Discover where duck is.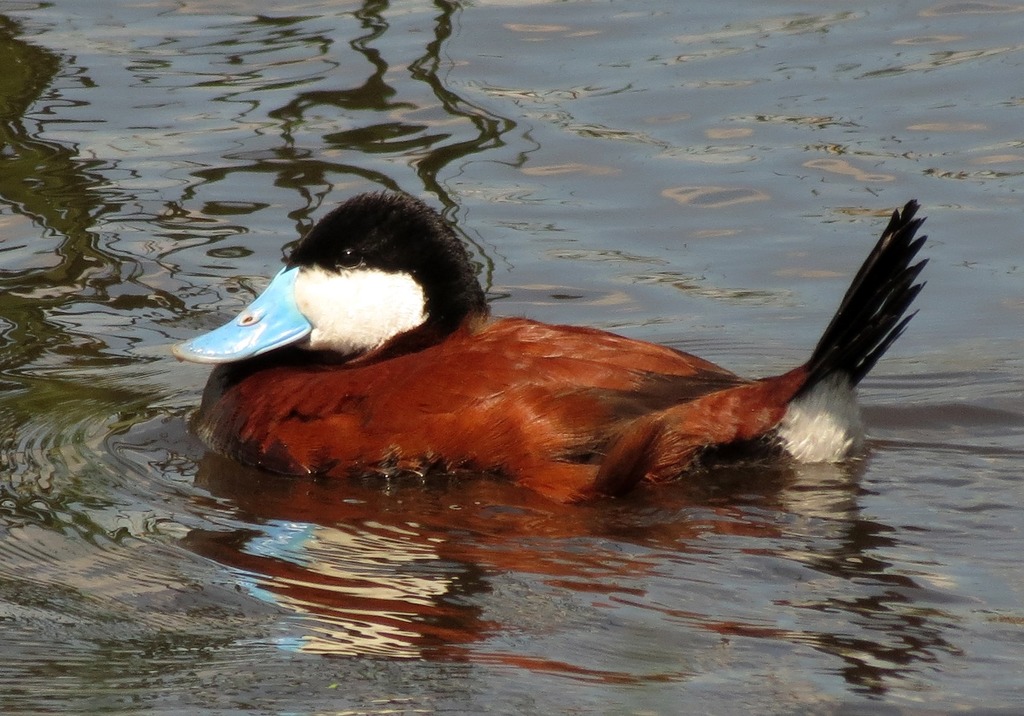
Discovered at locate(170, 199, 928, 505).
